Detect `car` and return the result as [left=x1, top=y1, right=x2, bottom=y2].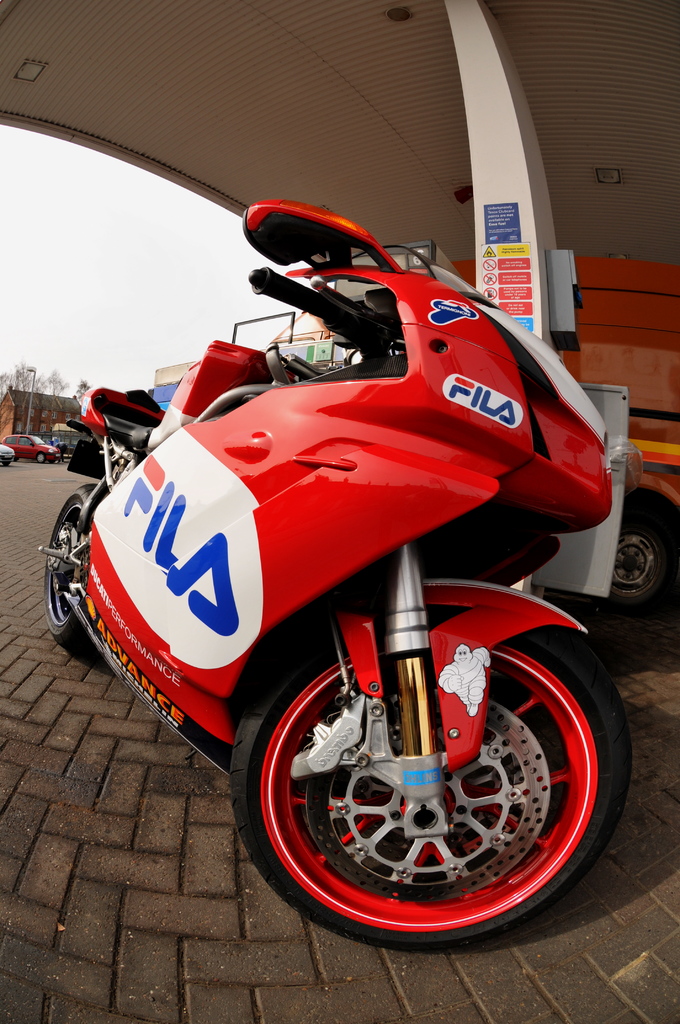
[left=0, top=442, right=18, bottom=467].
